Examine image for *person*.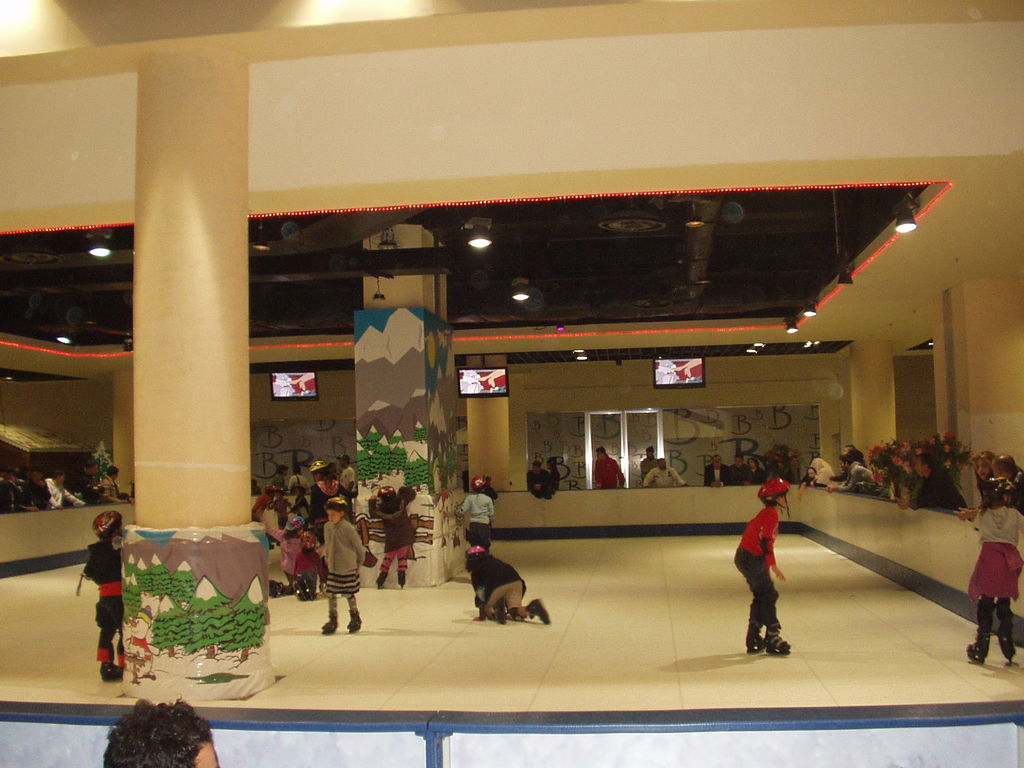
Examination result: bbox=(996, 447, 1023, 519).
